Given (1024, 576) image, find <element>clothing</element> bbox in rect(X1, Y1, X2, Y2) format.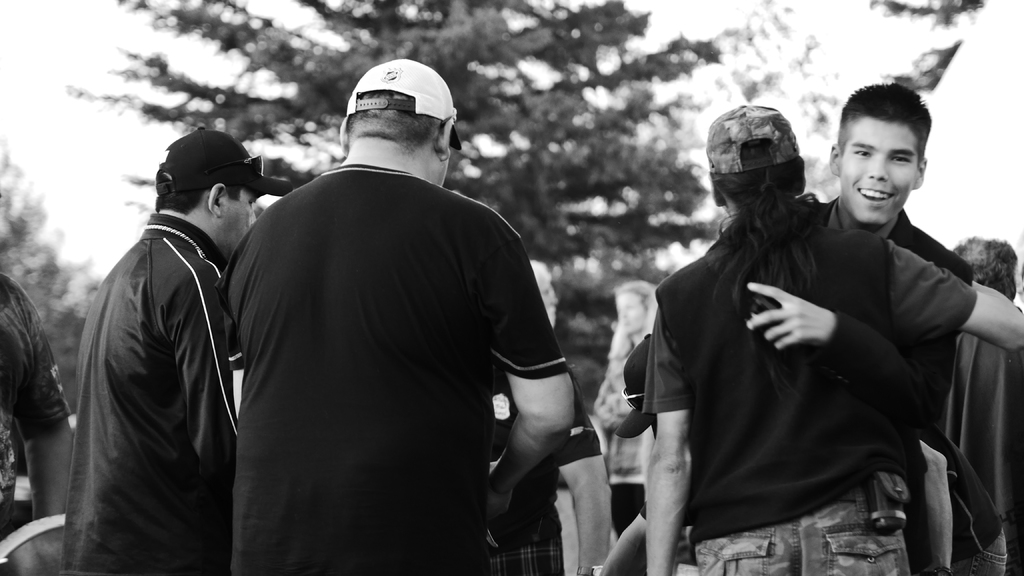
rect(586, 323, 661, 554).
